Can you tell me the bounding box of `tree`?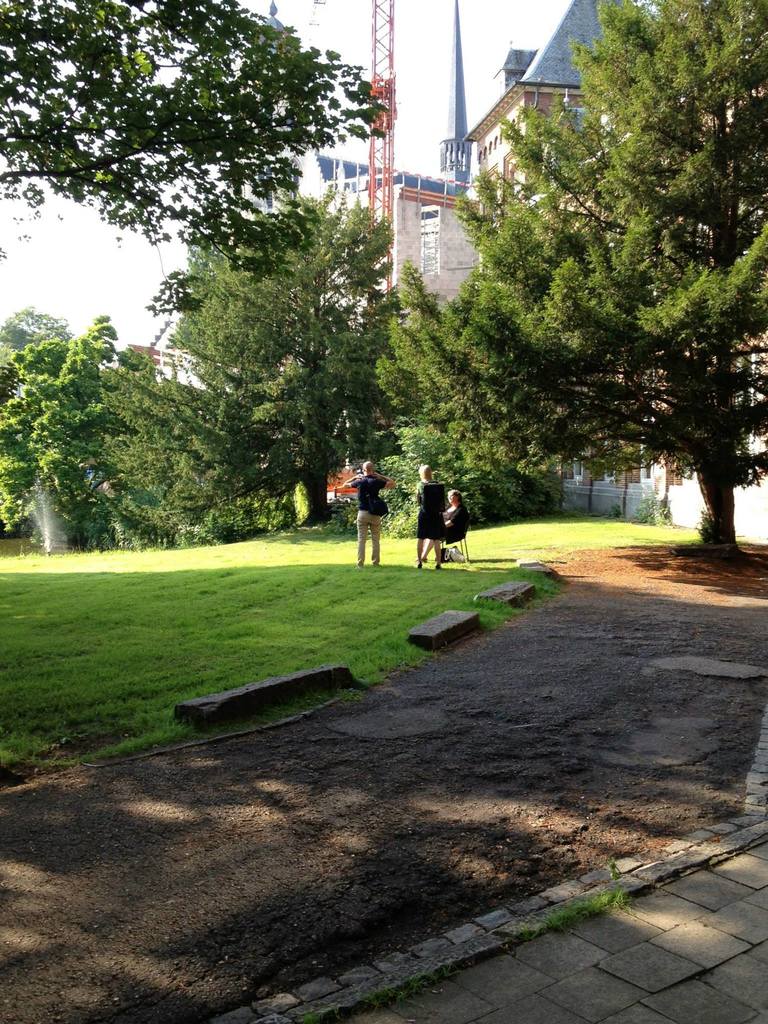
0 316 114 561.
